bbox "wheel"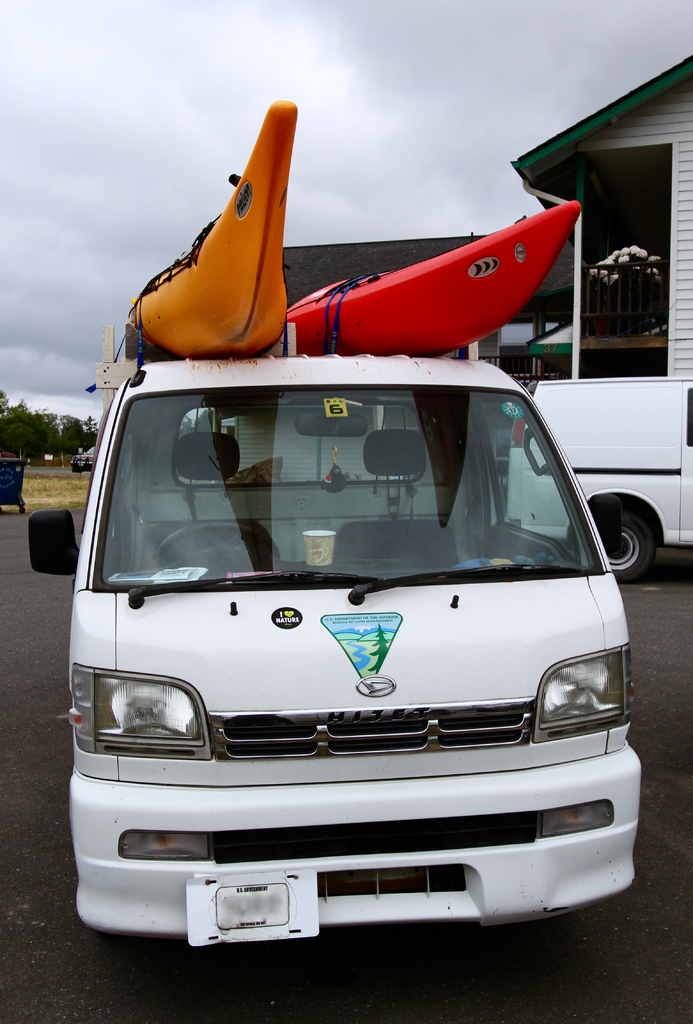
left=578, top=497, right=667, bottom=584
